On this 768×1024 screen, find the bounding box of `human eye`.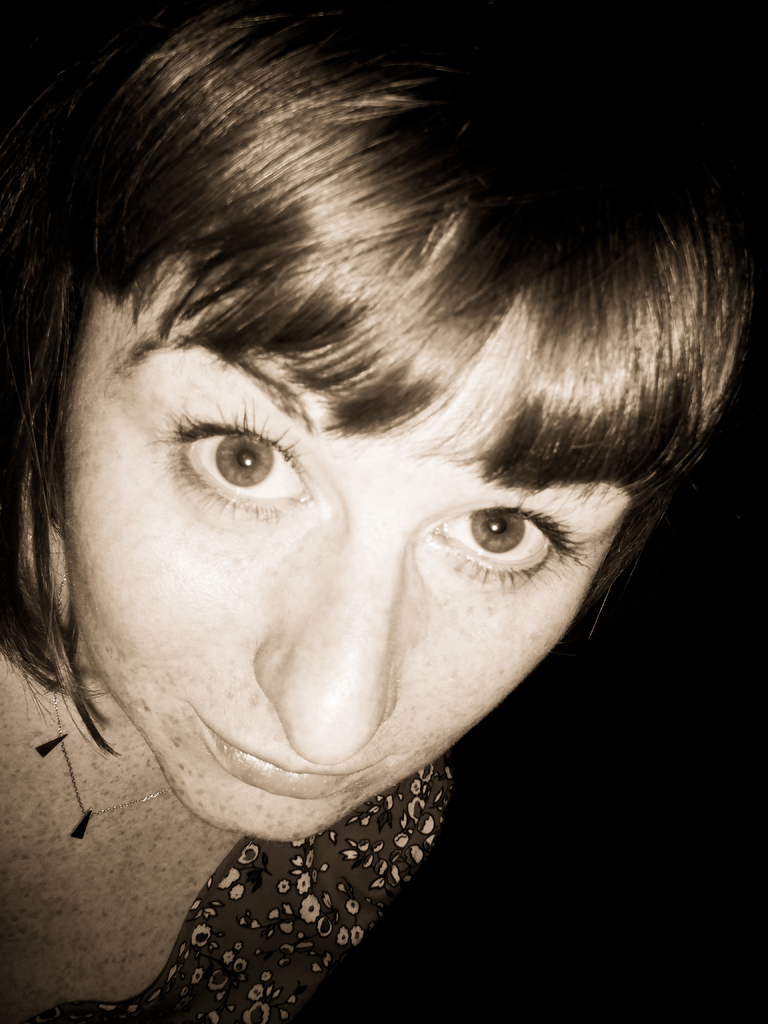
Bounding box: 145,406,331,515.
